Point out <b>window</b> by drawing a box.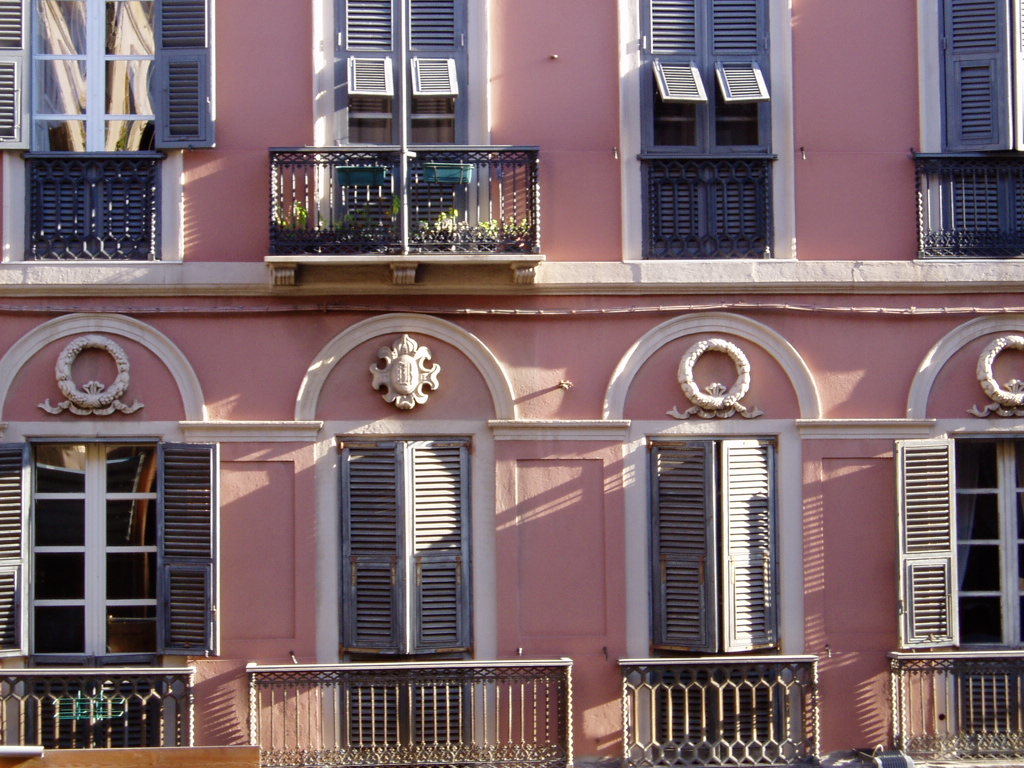
Rect(934, 0, 1023, 257).
